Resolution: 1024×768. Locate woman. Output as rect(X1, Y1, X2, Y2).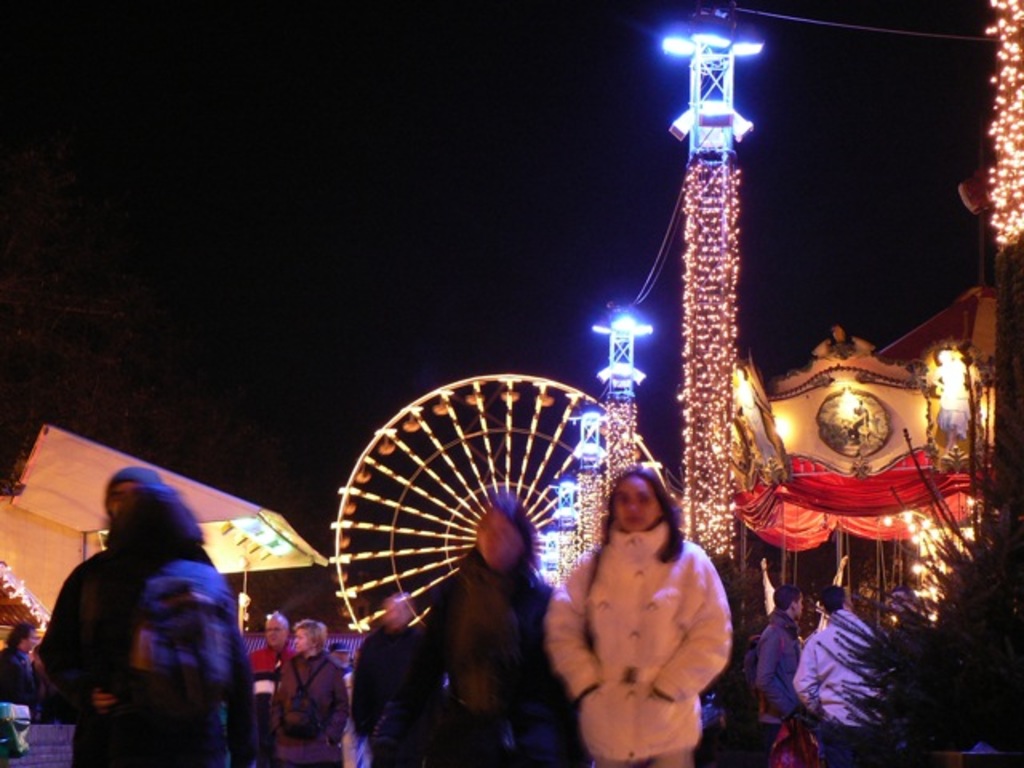
rect(539, 469, 738, 766).
